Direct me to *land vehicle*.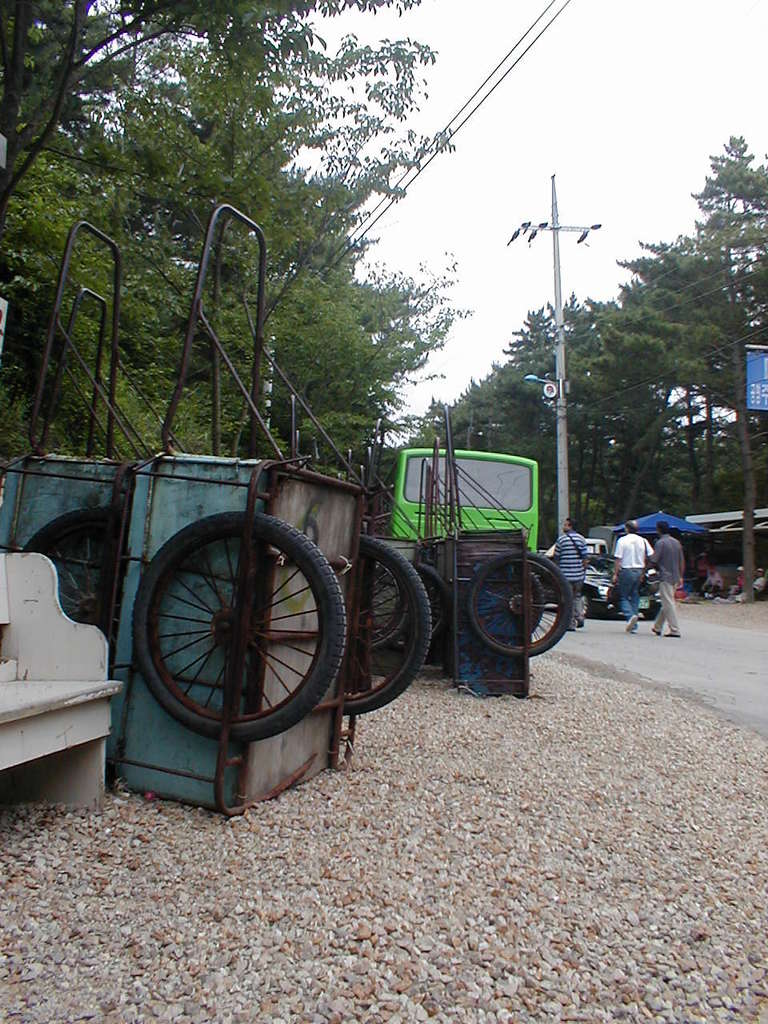
Direction: [358,456,542,570].
